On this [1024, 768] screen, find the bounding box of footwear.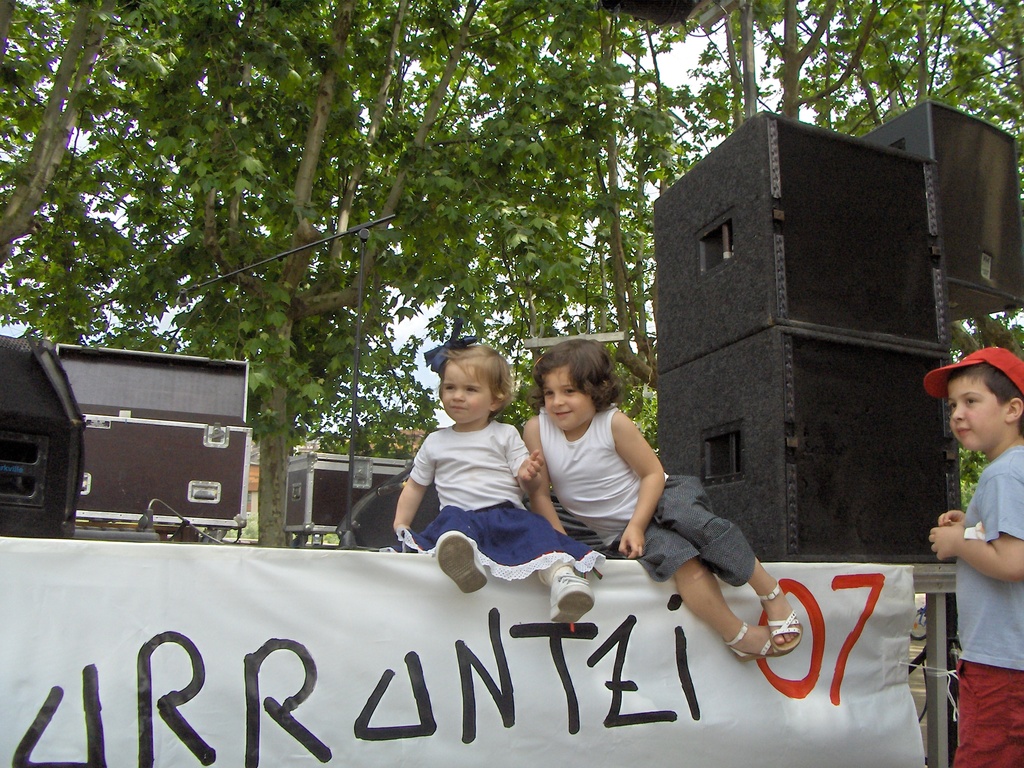
Bounding box: [433, 529, 488, 598].
